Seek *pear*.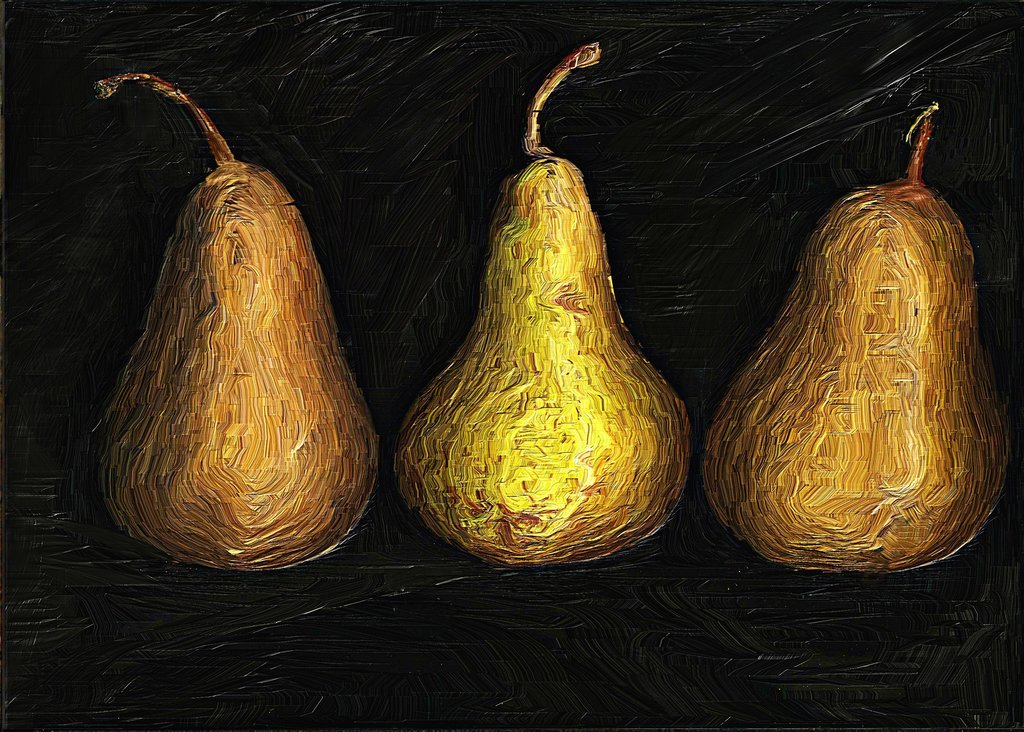
<box>700,175,1012,573</box>.
